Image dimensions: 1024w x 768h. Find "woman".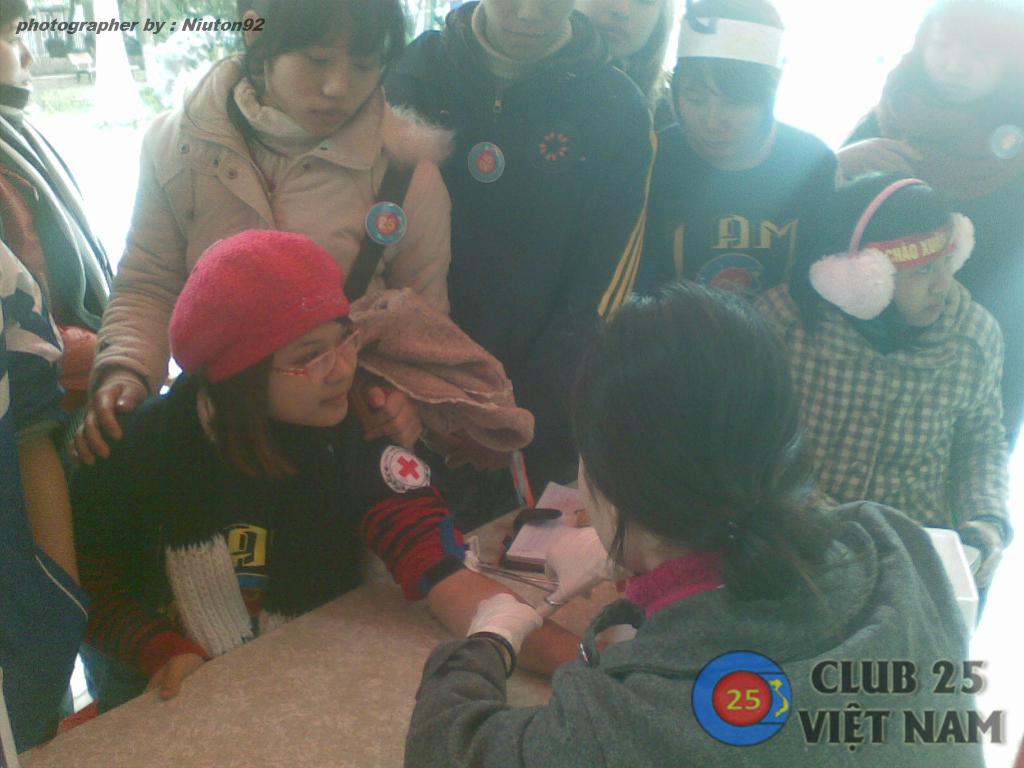
<region>639, 0, 840, 300</region>.
